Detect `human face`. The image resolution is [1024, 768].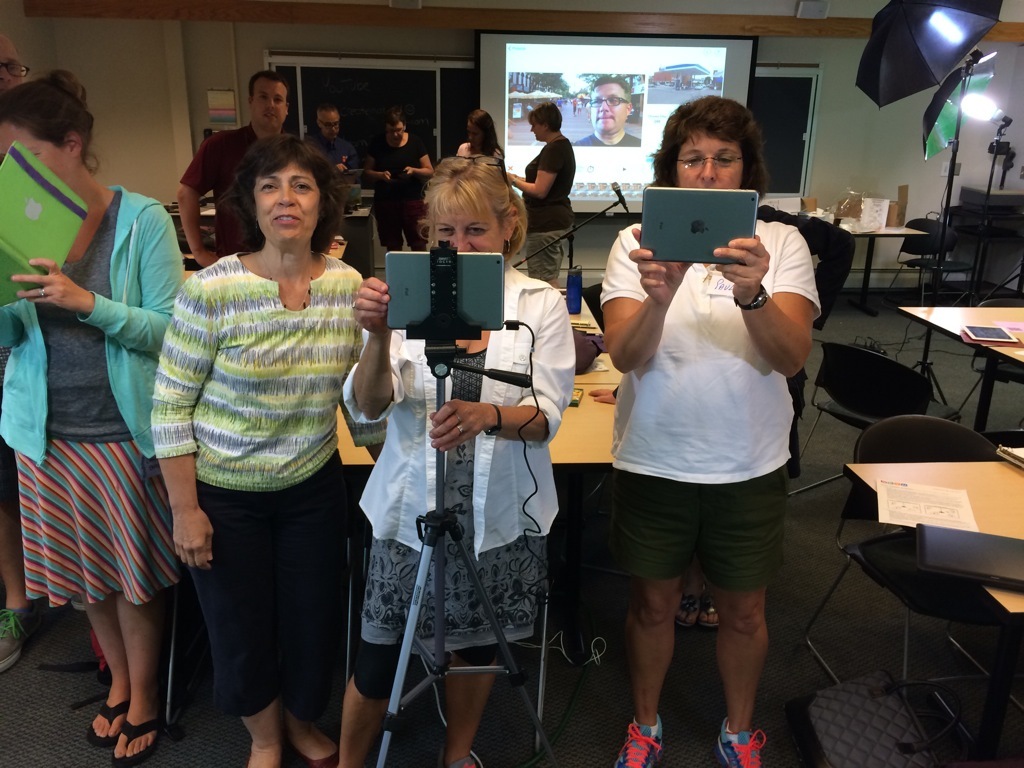
x1=386, y1=121, x2=404, y2=142.
